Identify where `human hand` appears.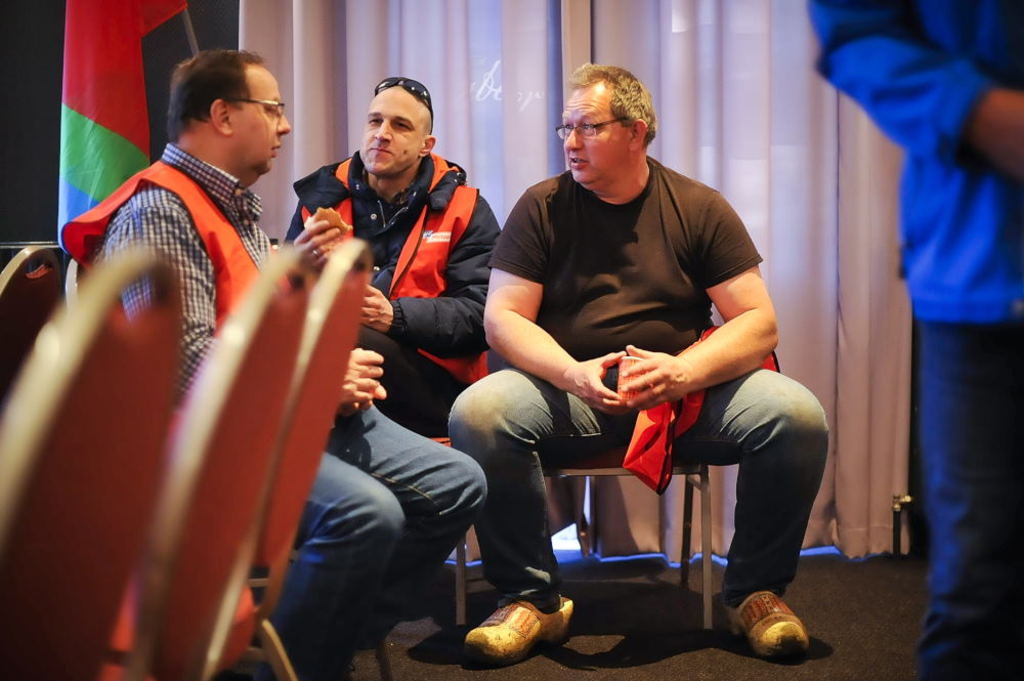
Appears at 606/345/706/415.
